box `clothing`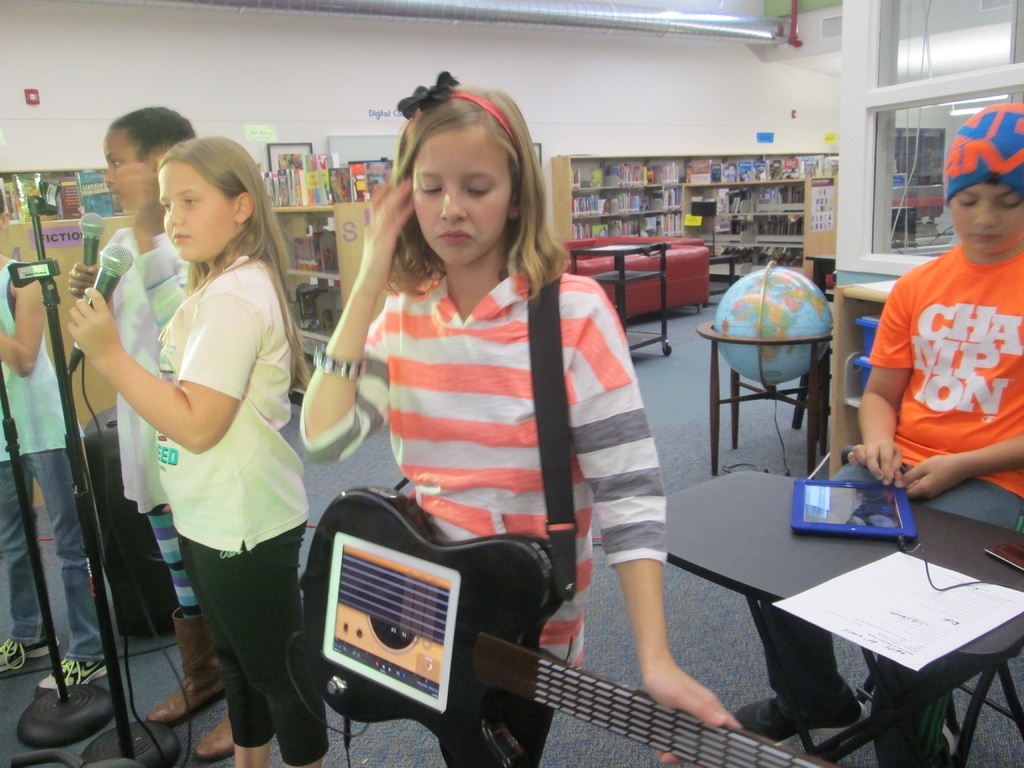
l=741, t=234, r=1023, b=767
